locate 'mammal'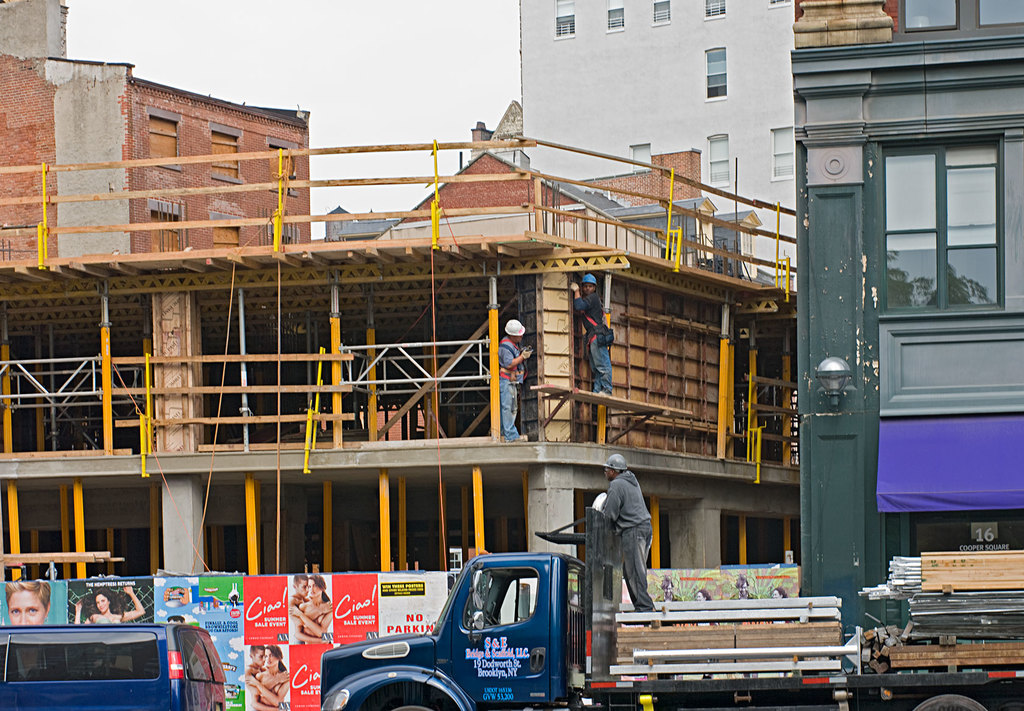
rect(590, 443, 669, 610)
